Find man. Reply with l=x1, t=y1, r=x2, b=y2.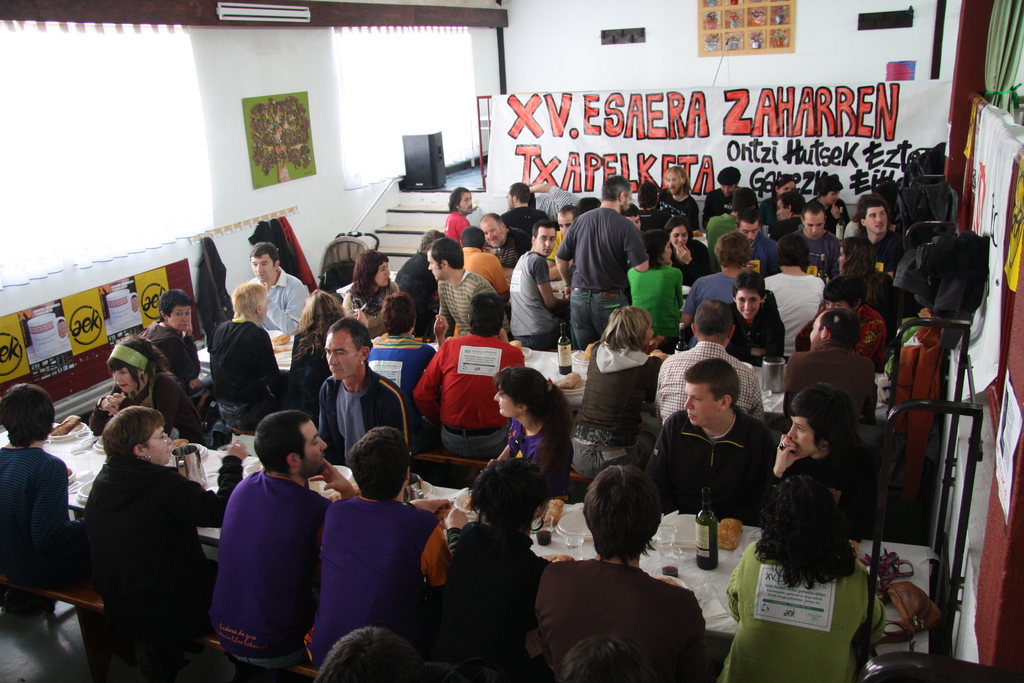
l=655, t=167, r=699, b=231.
